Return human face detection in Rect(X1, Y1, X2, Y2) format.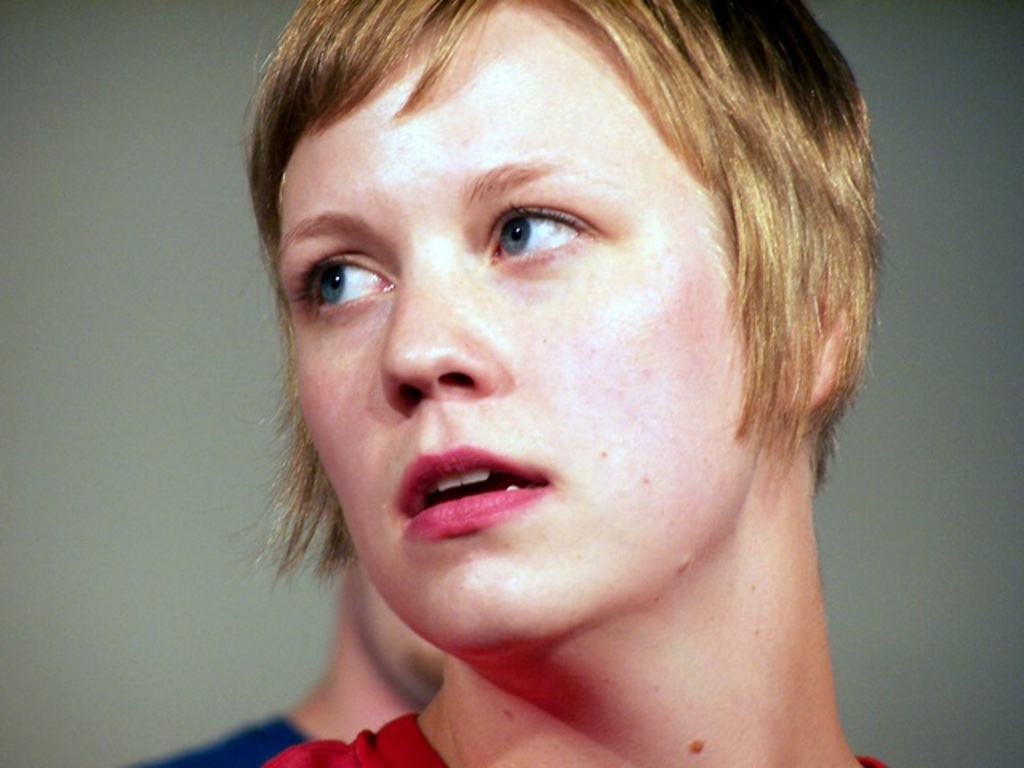
Rect(282, 3, 773, 670).
